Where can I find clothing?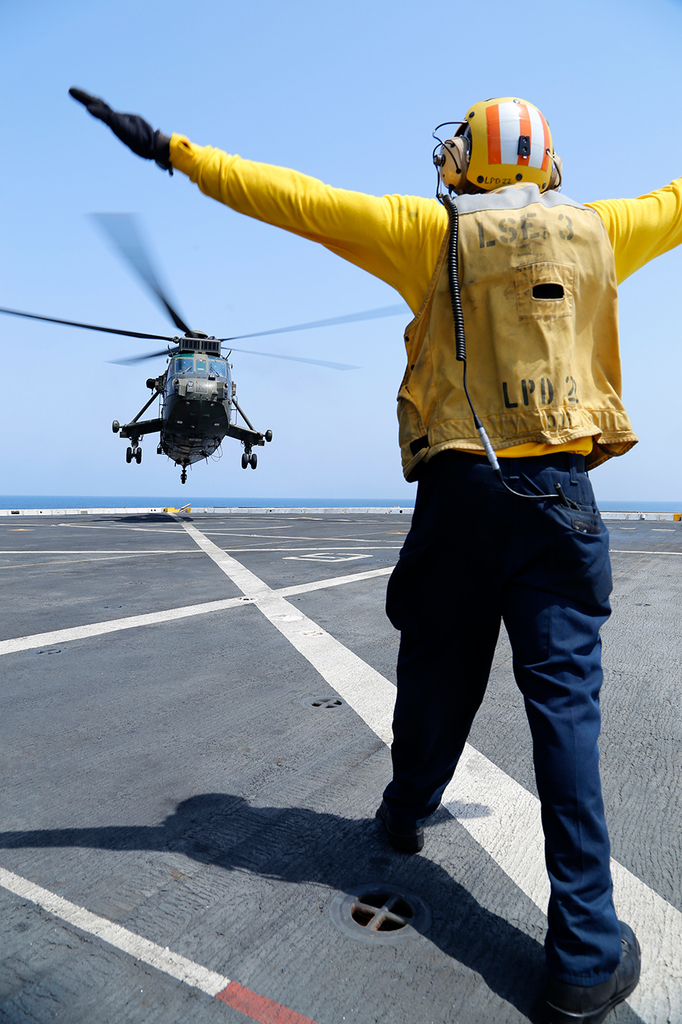
You can find it at {"left": 167, "top": 129, "right": 681, "bottom": 1014}.
